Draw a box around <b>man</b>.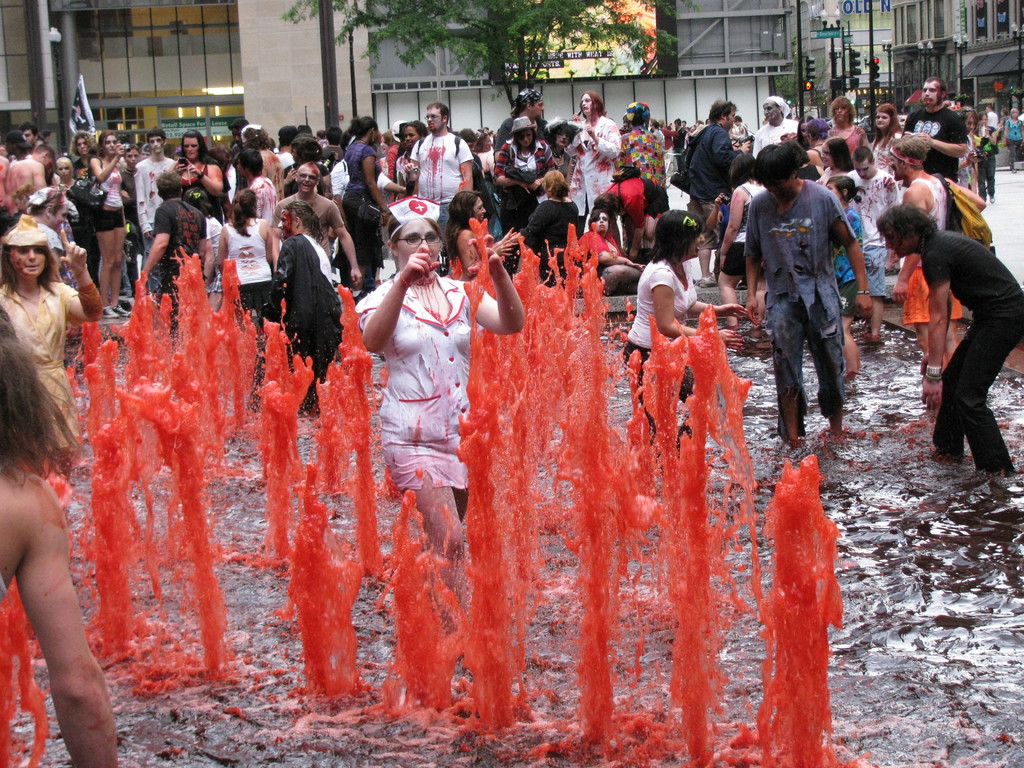
locate(746, 140, 876, 439).
